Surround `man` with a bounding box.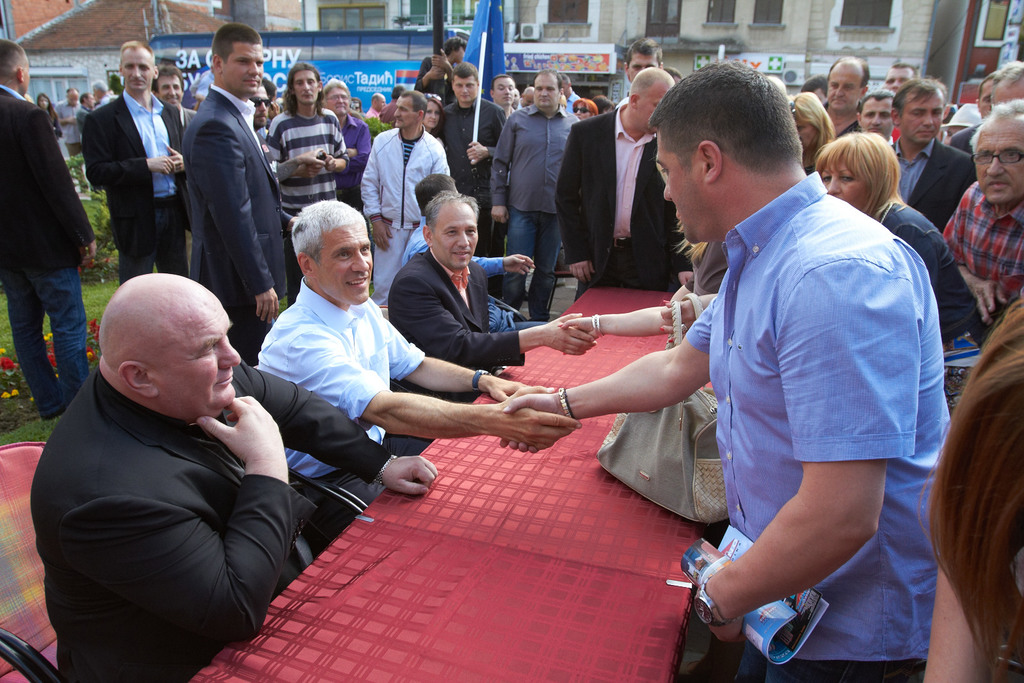
0 42 97 441.
